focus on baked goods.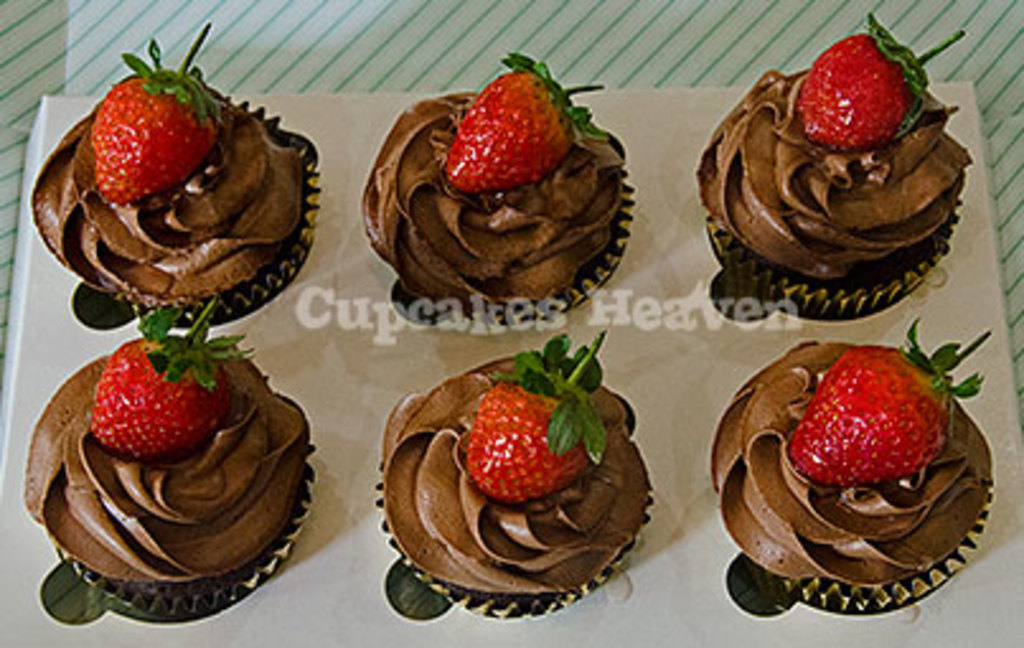
Focused at {"x1": 25, "y1": 20, "x2": 323, "y2": 335}.
